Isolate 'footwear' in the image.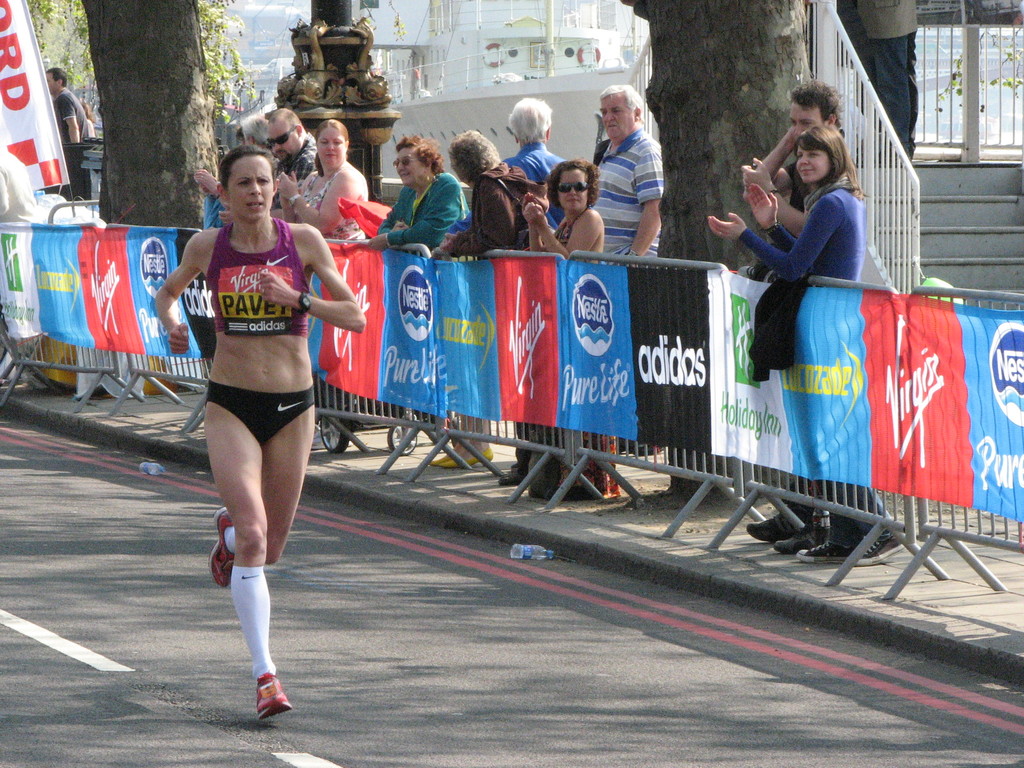
Isolated region: box=[856, 526, 904, 564].
